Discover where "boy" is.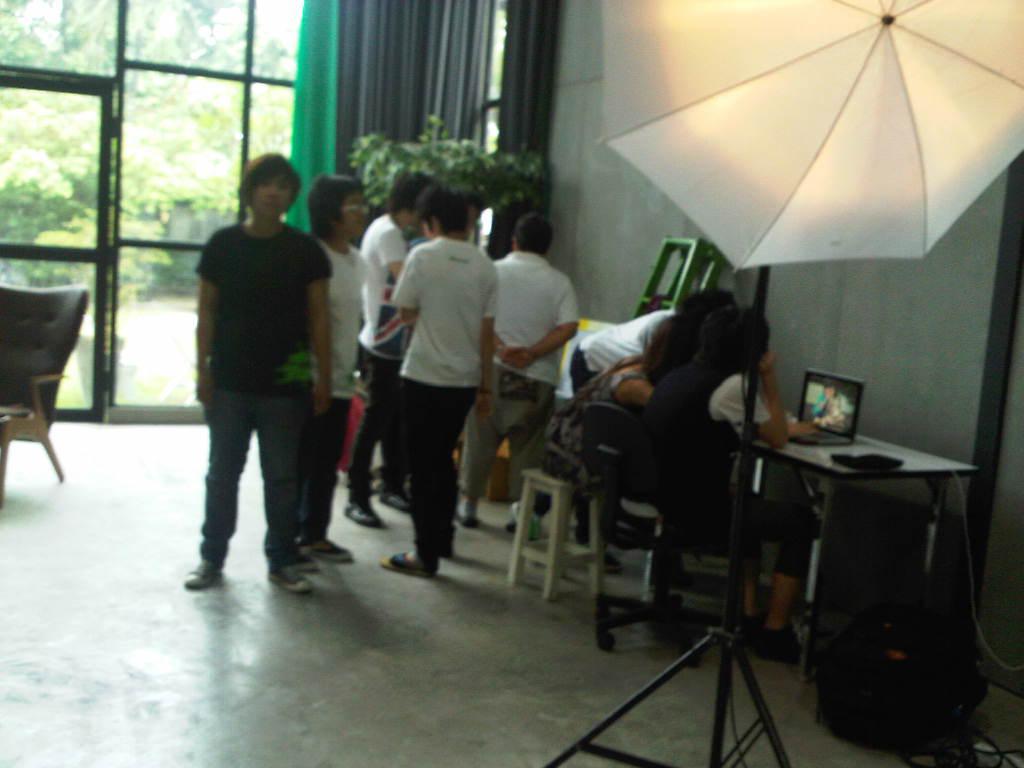
Discovered at 382 180 502 575.
